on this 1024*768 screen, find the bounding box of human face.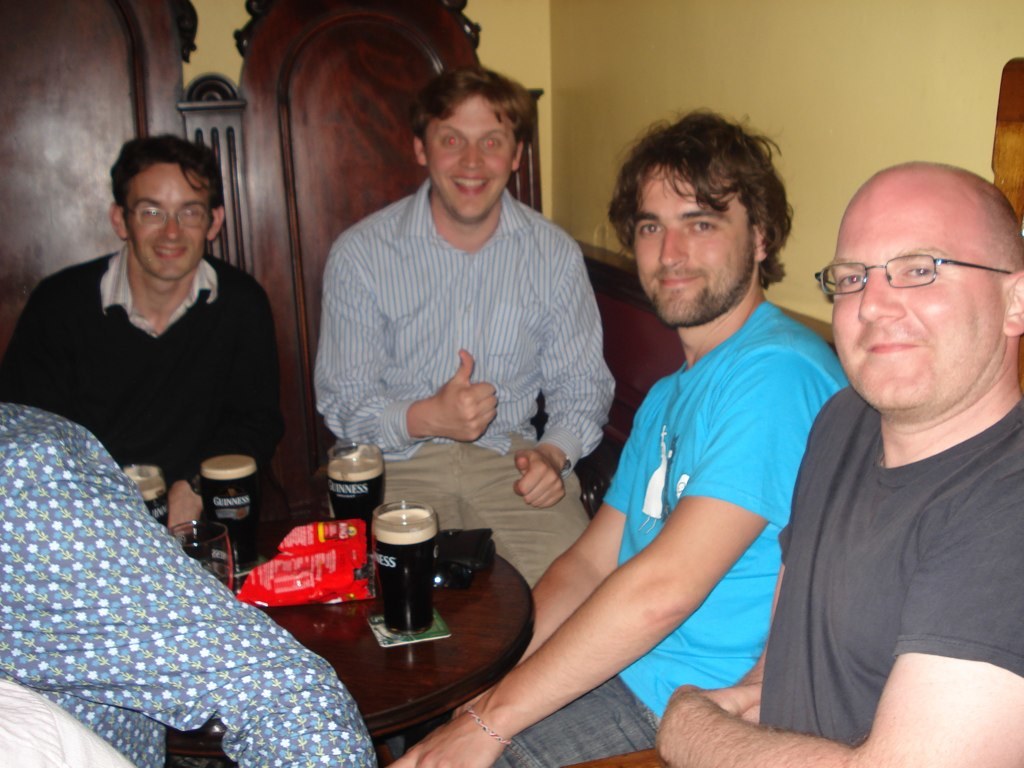
Bounding box: x1=628, y1=164, x2=753, y2=318.
